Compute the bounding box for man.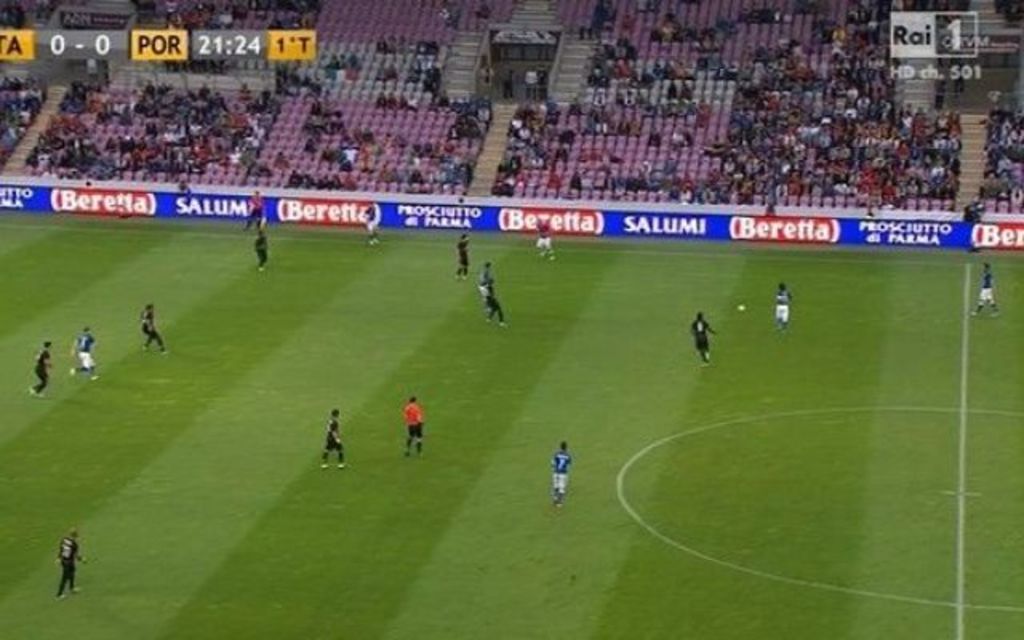
528 205 563 267.
